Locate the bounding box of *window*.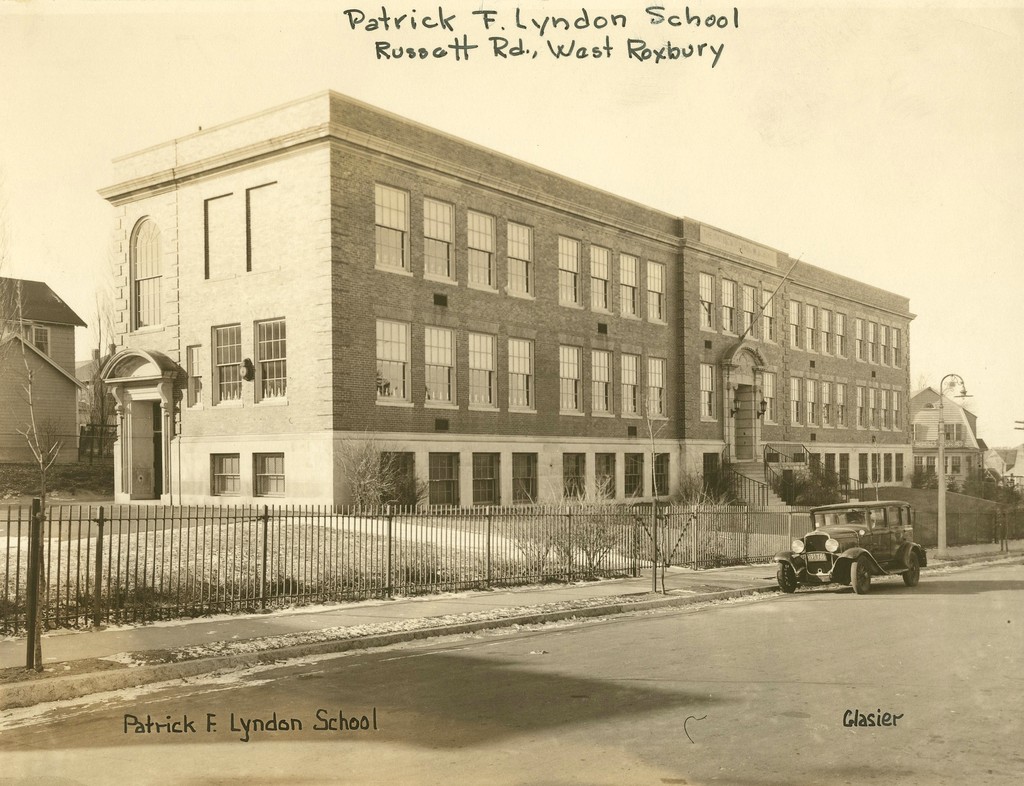
Bounding box: 508:321:551:412.
